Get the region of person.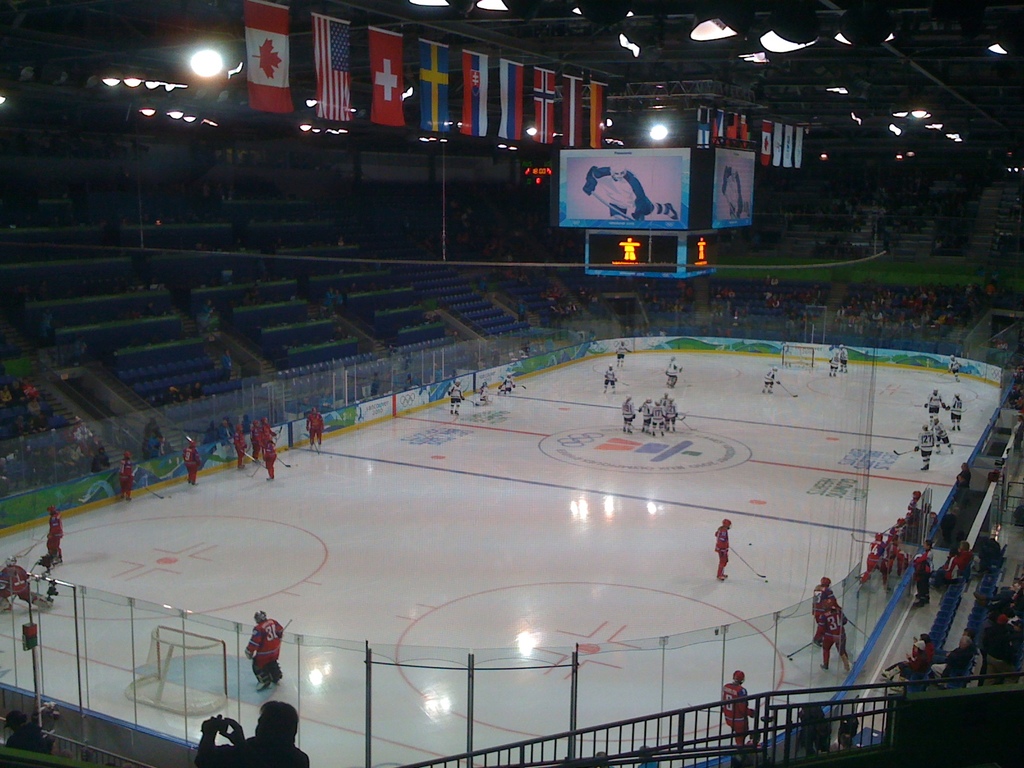
bbox=[447, 378, 464, 415].
